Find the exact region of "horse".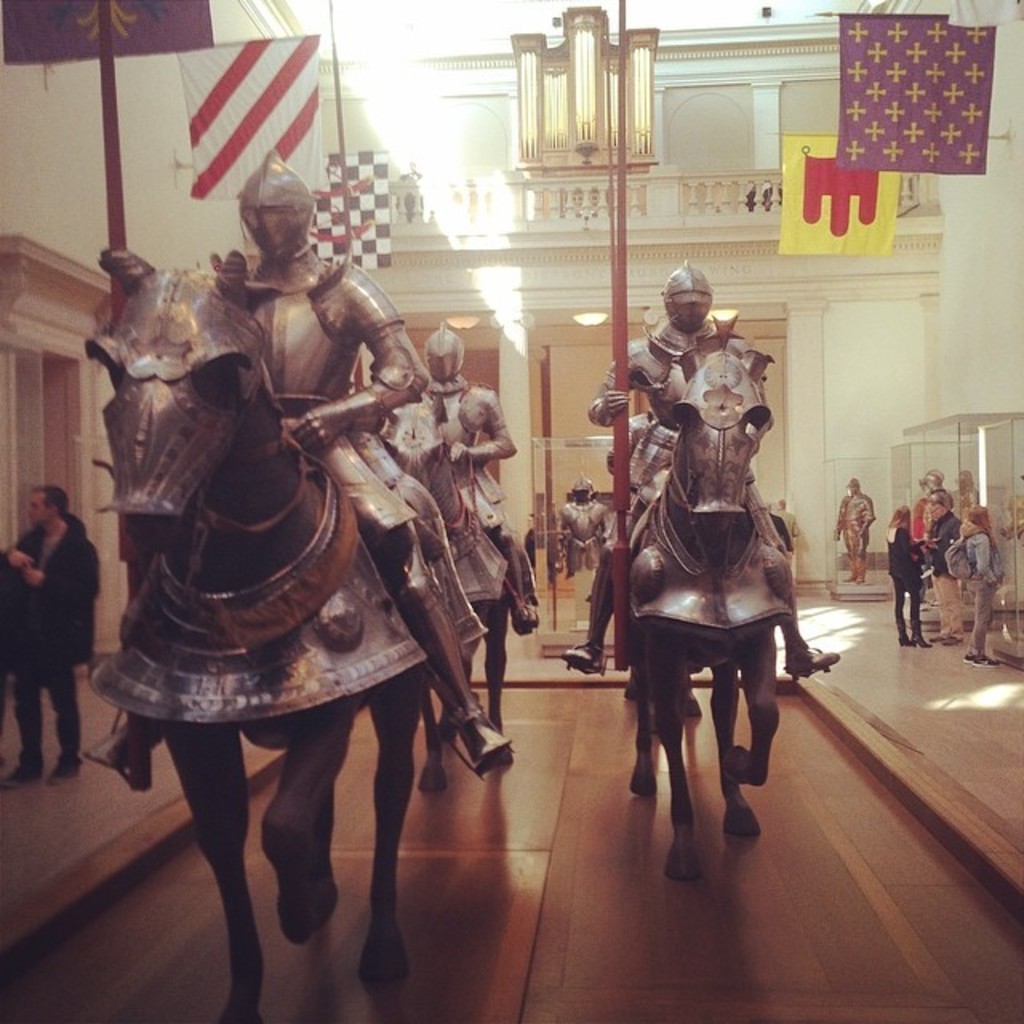
Exact region: region(627, 347, 781, 883).
